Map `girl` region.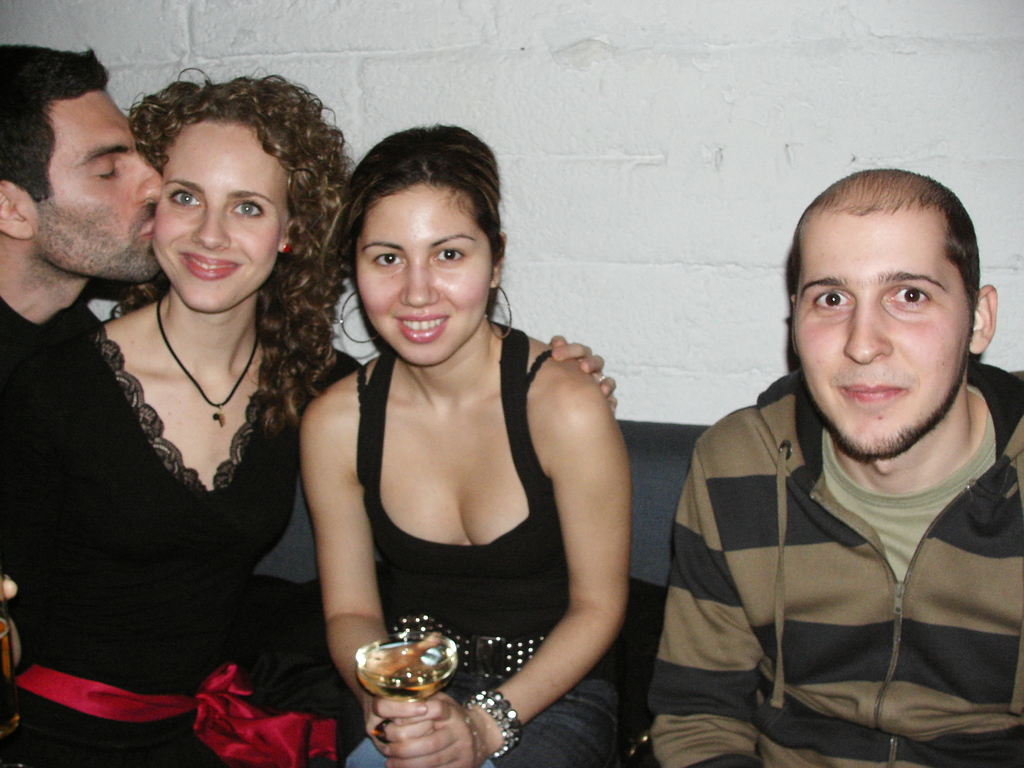
Mapped to (0, 70, 367, 767).
